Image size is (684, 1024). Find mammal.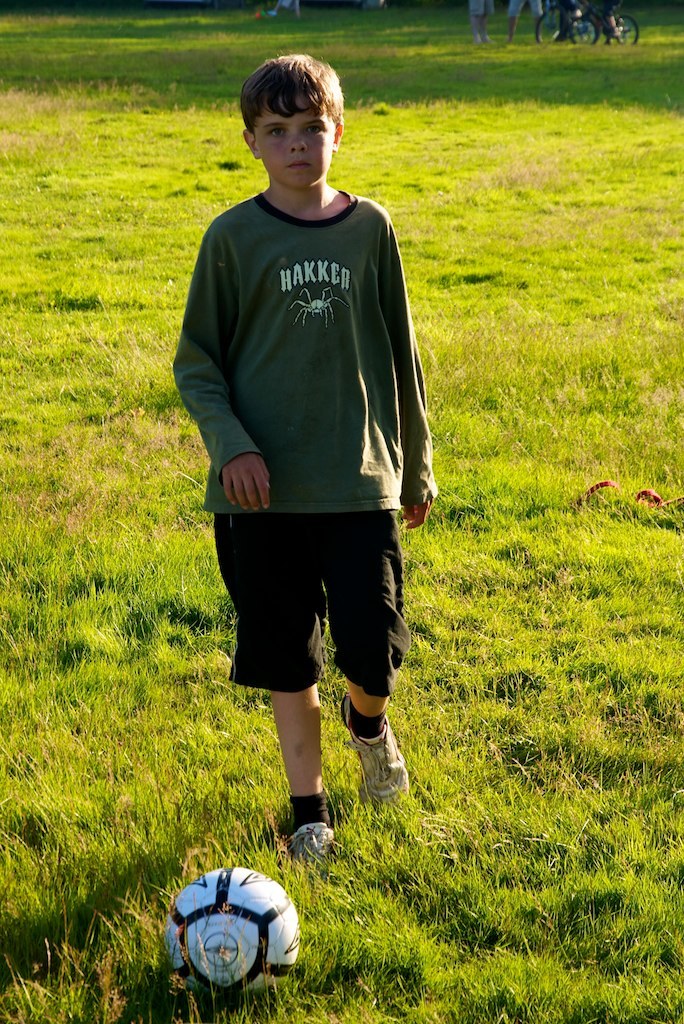
[467, 0, 503, 50].
